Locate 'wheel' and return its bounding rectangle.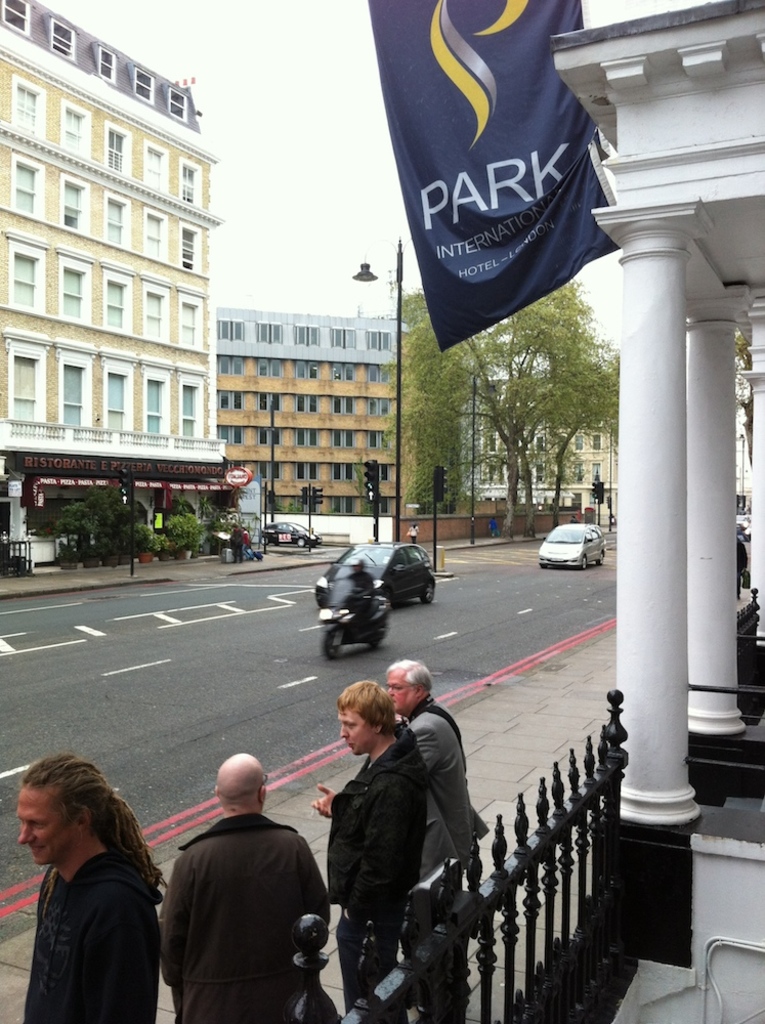
rect(261, 538, 268, 547).
